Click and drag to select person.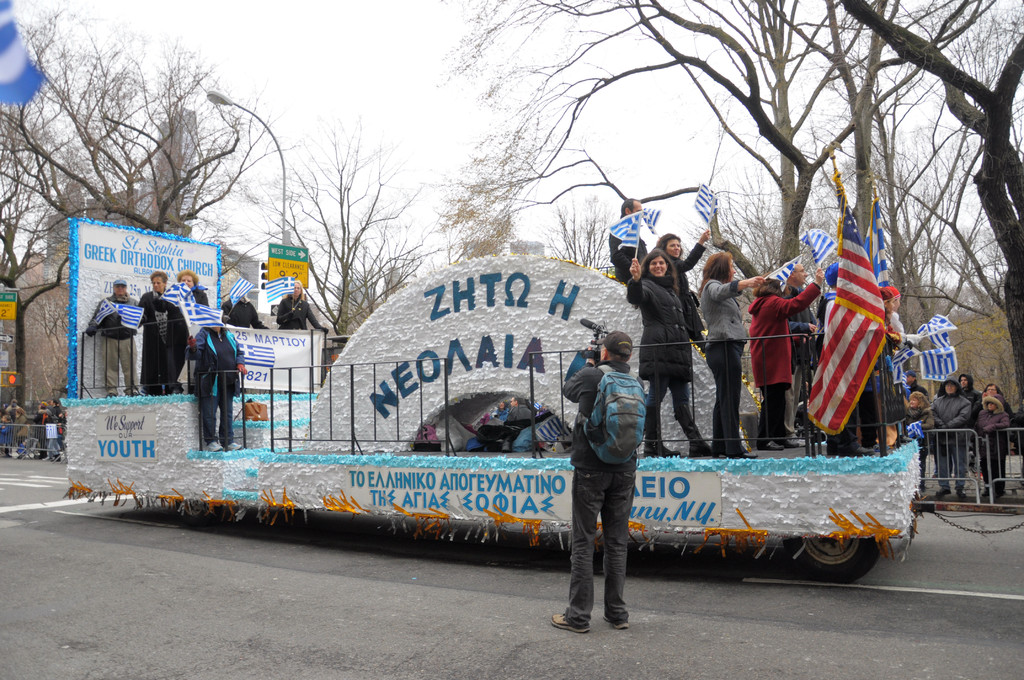
Selection: 506:394:534:423.
